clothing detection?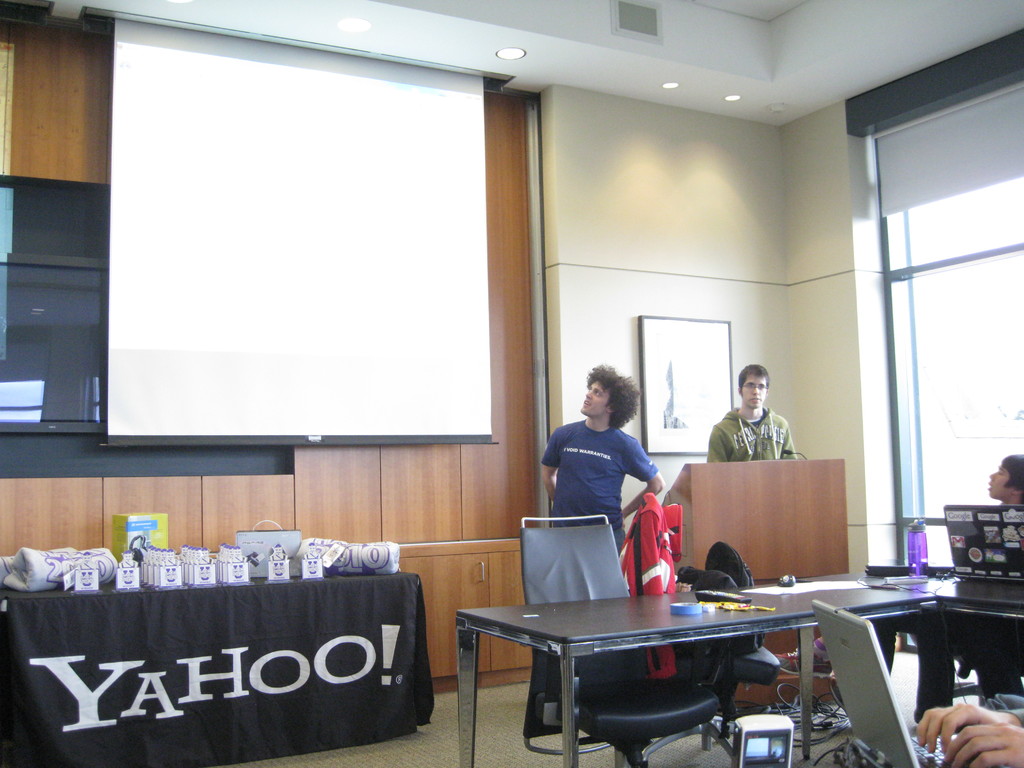
bbox=[709, 406, 804, 465]
